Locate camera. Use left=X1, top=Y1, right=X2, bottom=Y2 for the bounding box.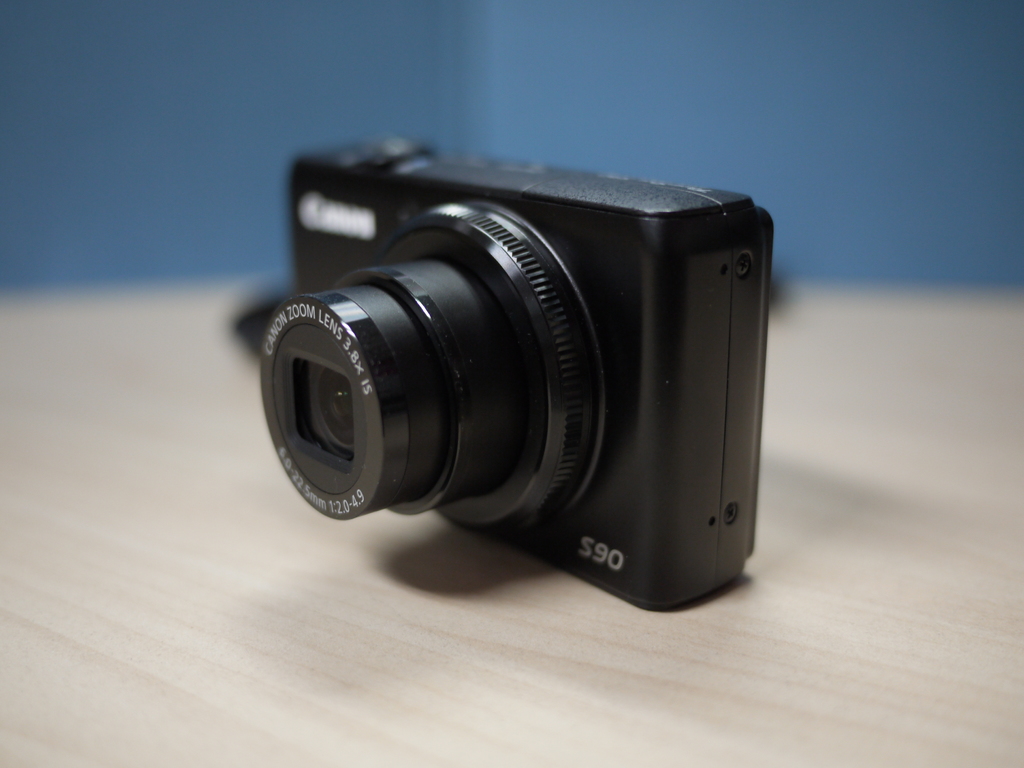
left=255, top=140, right=769, bottom=605.
